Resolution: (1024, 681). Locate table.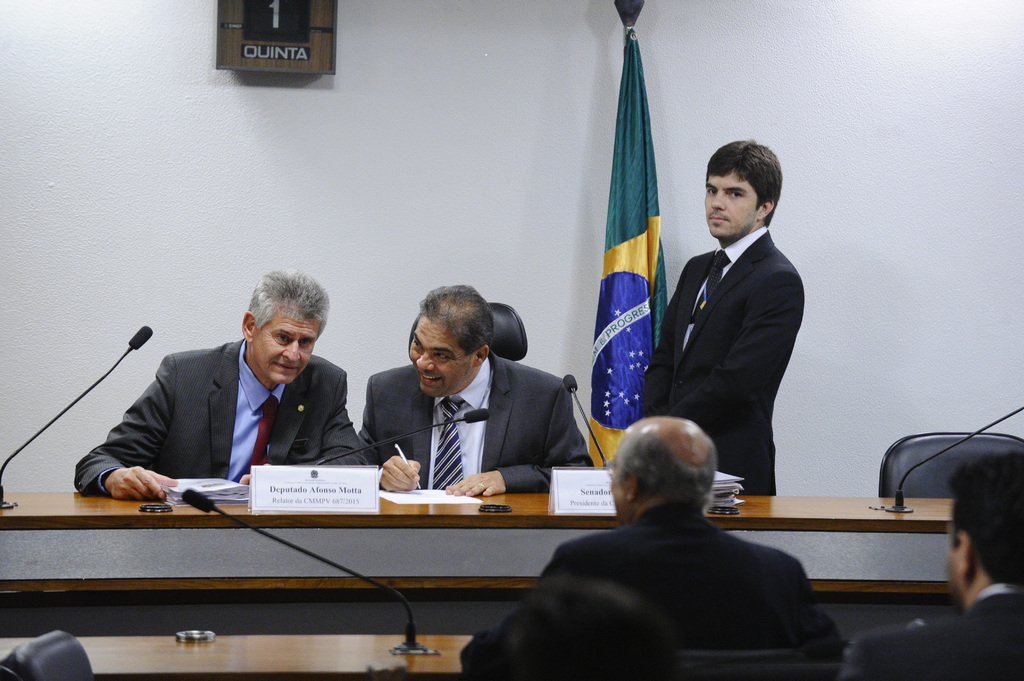
{"x1": 0, "y1": 628, "x2": 471, "y2": 680}.
